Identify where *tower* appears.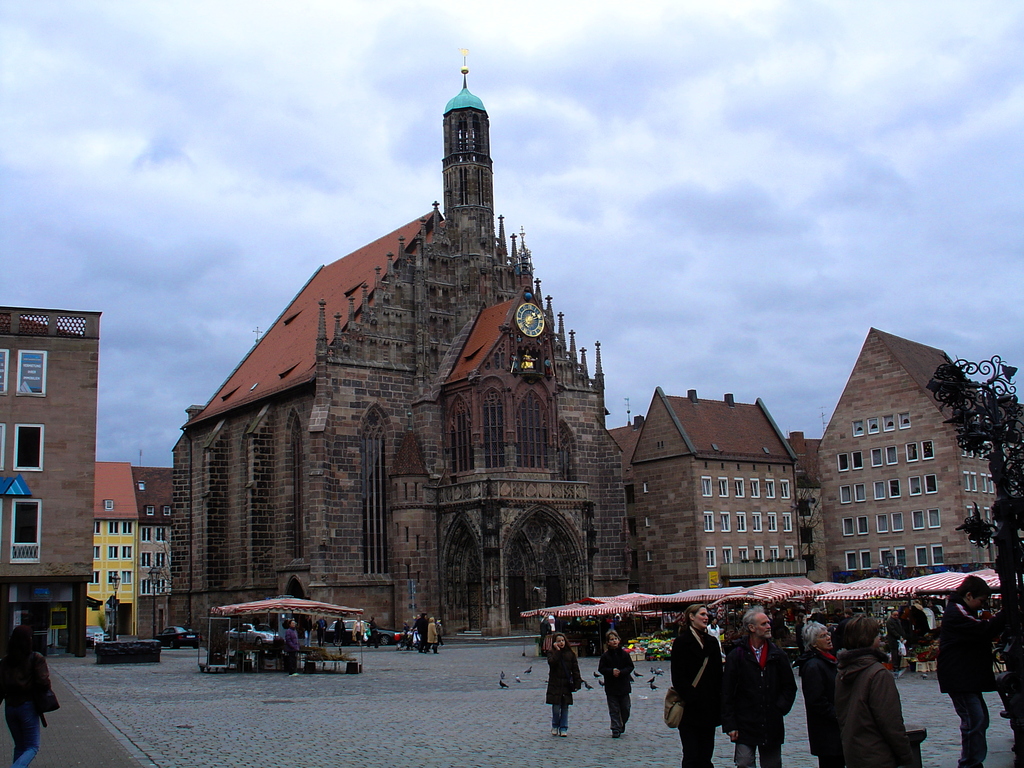
Appears at bbox(136, 35, 644, 685).
